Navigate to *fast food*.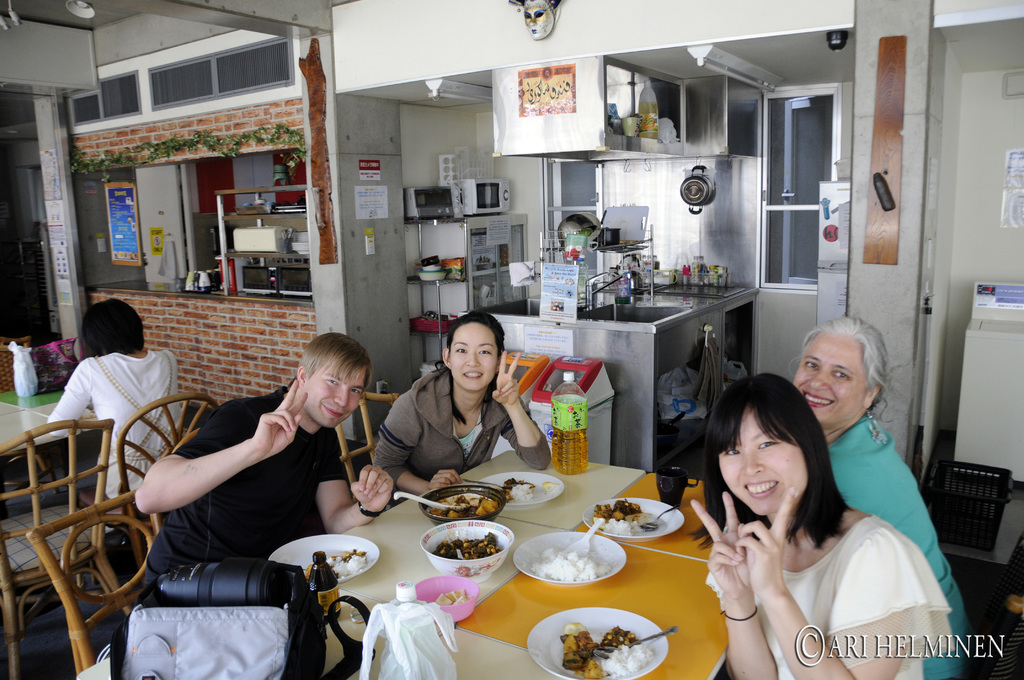
Navigation target: [430,496,497,519].
